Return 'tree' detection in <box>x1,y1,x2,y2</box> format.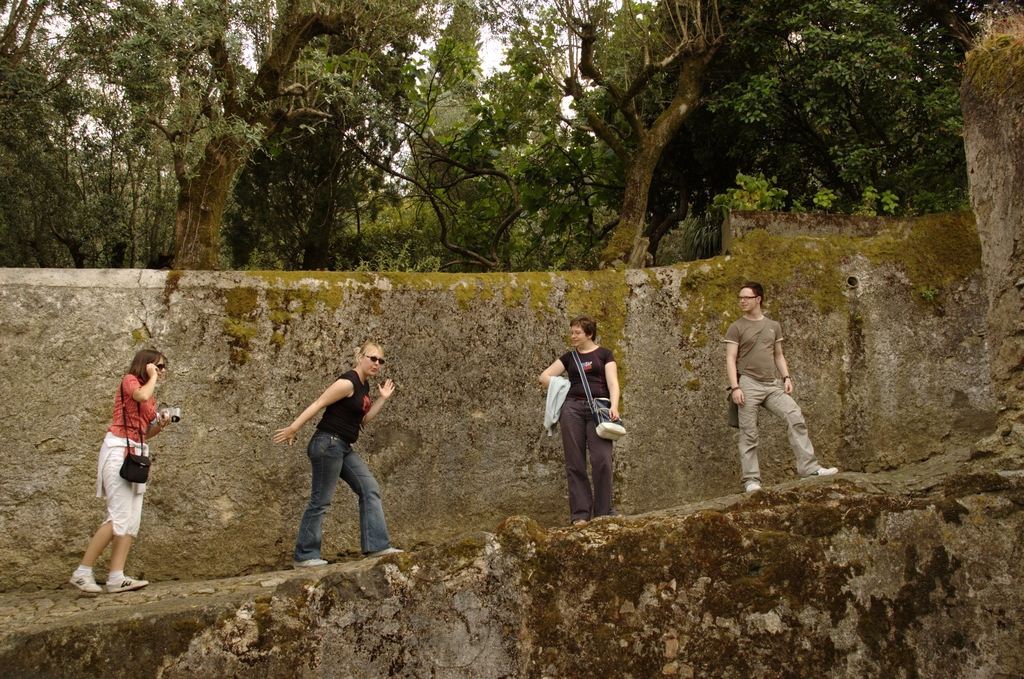
<box>16,34,340,263</box>.
